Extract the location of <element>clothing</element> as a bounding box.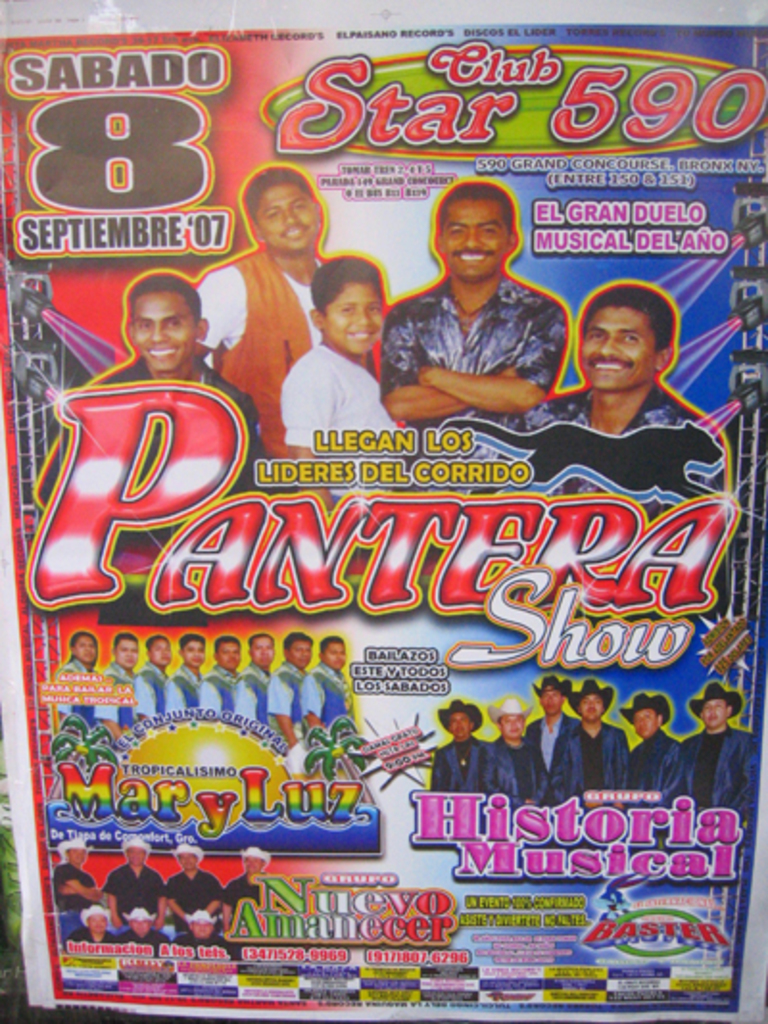
(540, 377, 705, 526).
